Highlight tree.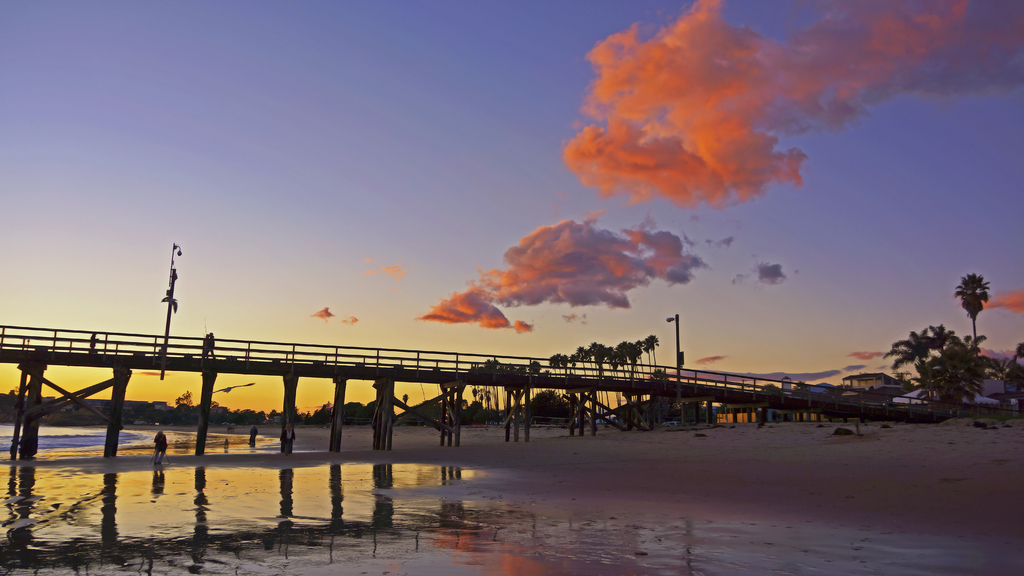
Highlighted region: 760, 377, 781, 424.
